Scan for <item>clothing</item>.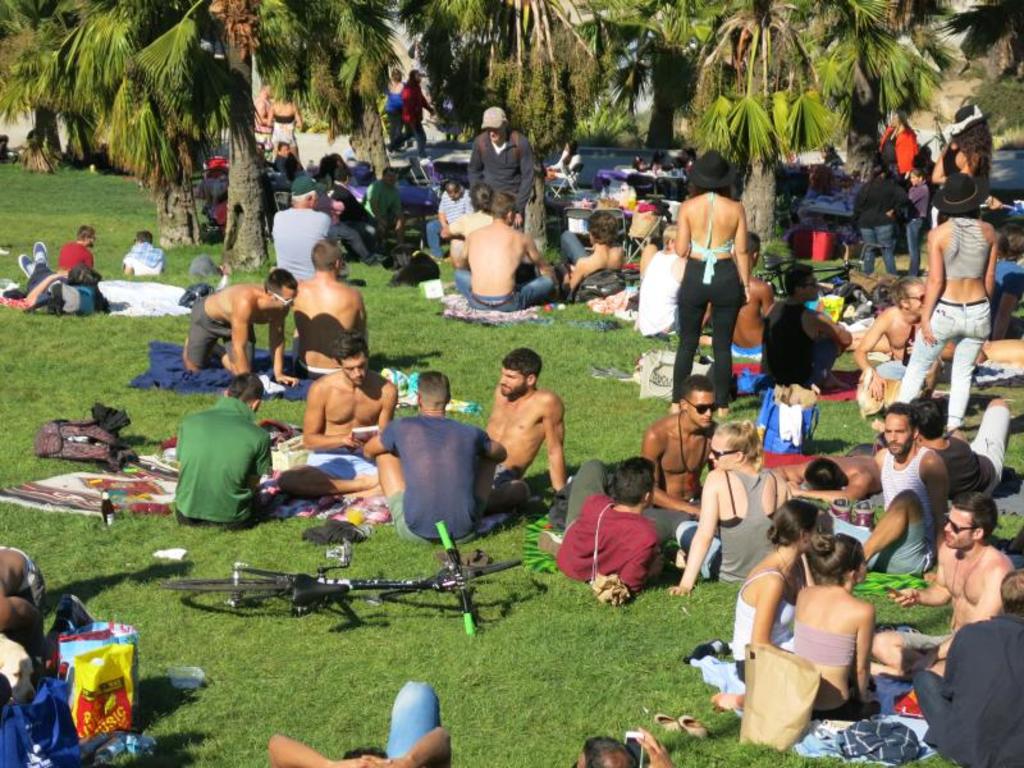
Scan result: rect(58, 236, 95, 275).
